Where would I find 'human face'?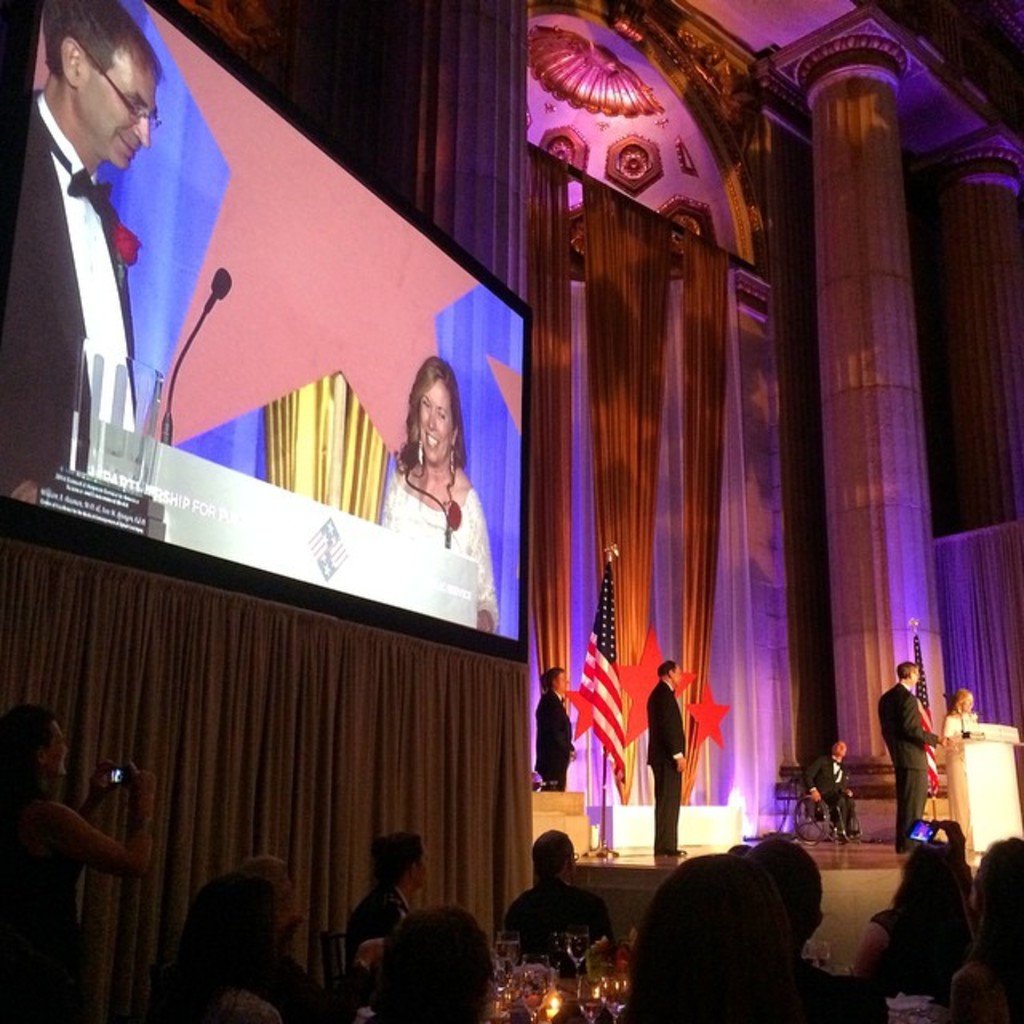
At (549,661,566,702).
